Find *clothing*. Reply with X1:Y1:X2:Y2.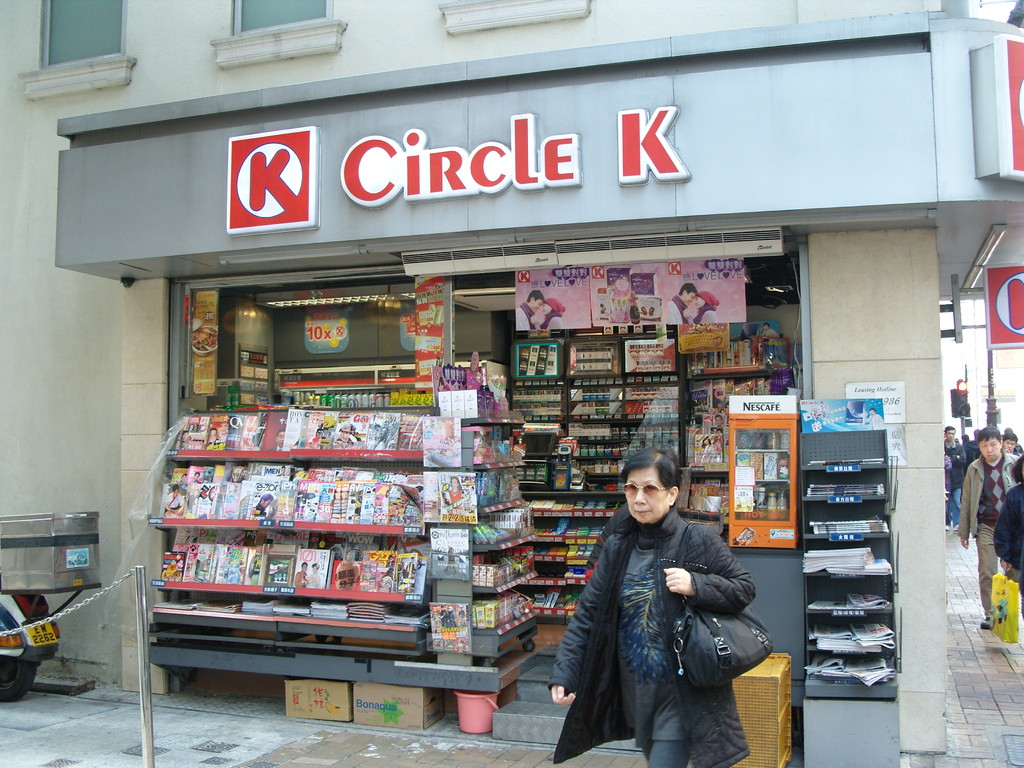
275:472:285:476.
